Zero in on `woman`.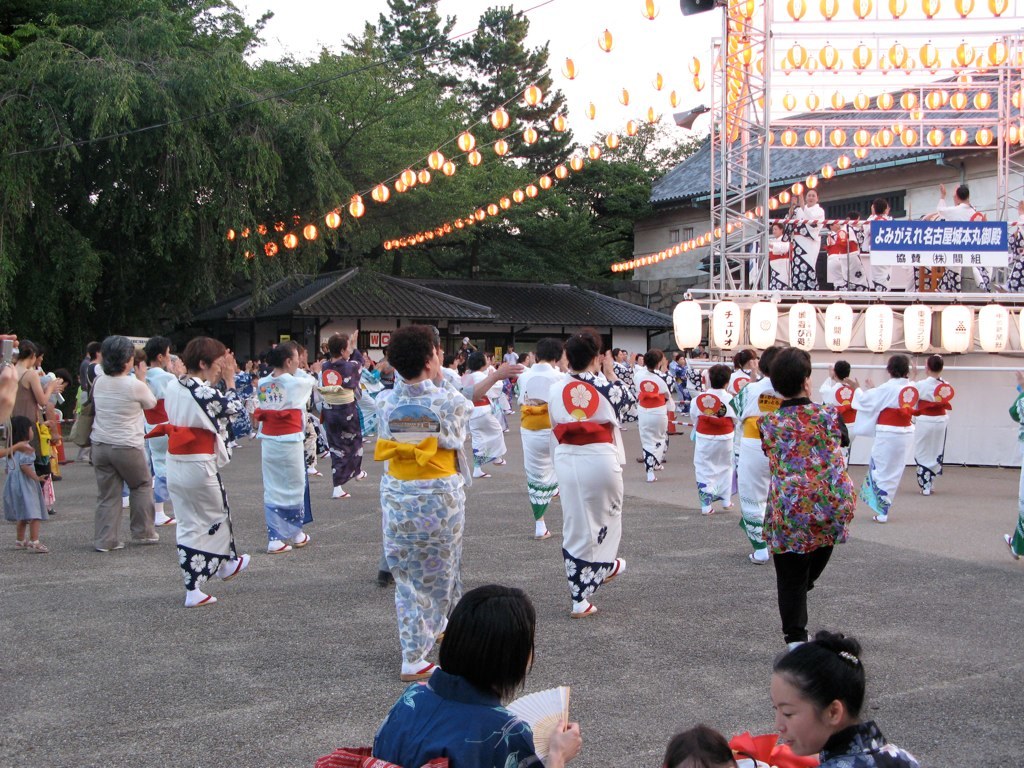
Zeroed in: x1=374, y1=583, x2=581, y2=767.
